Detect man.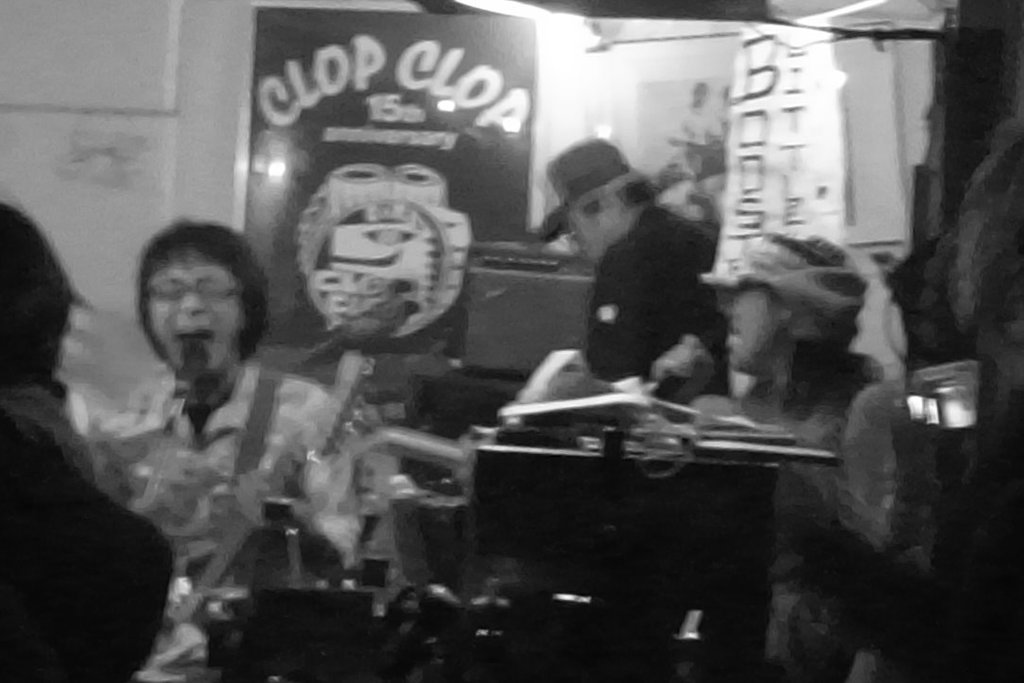
Detected at bbox(94, 220, 376, 682).
